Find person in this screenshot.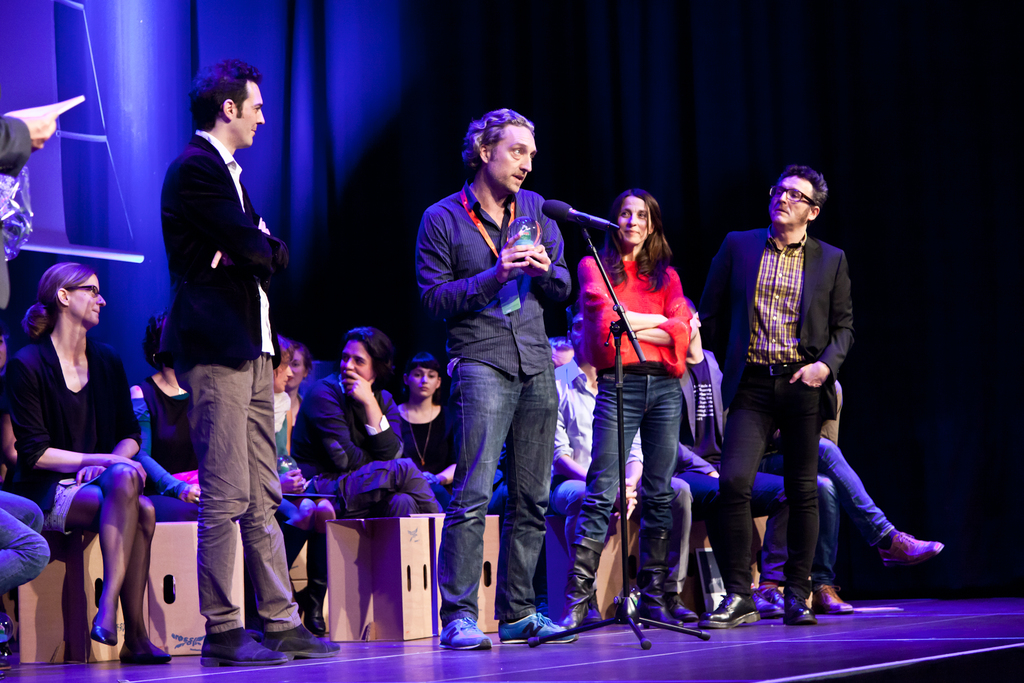
The bounding box for person is x1=0 y1=109 x2=56 y2=300.
